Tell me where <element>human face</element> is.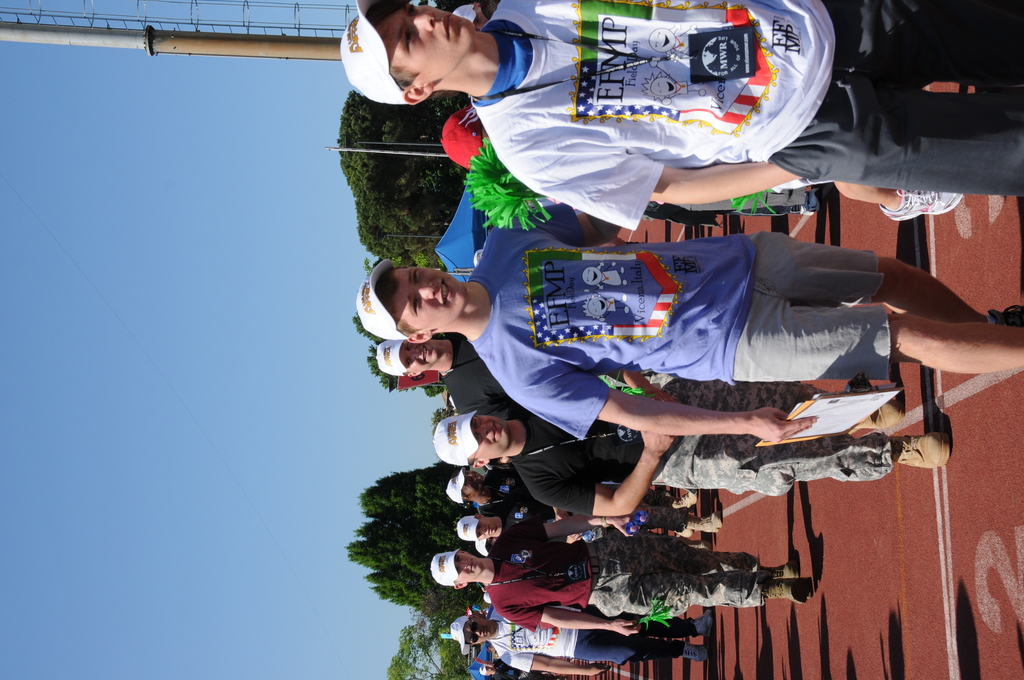
<element>human face</element> is at bbox=[467, 615, 495, 650].
